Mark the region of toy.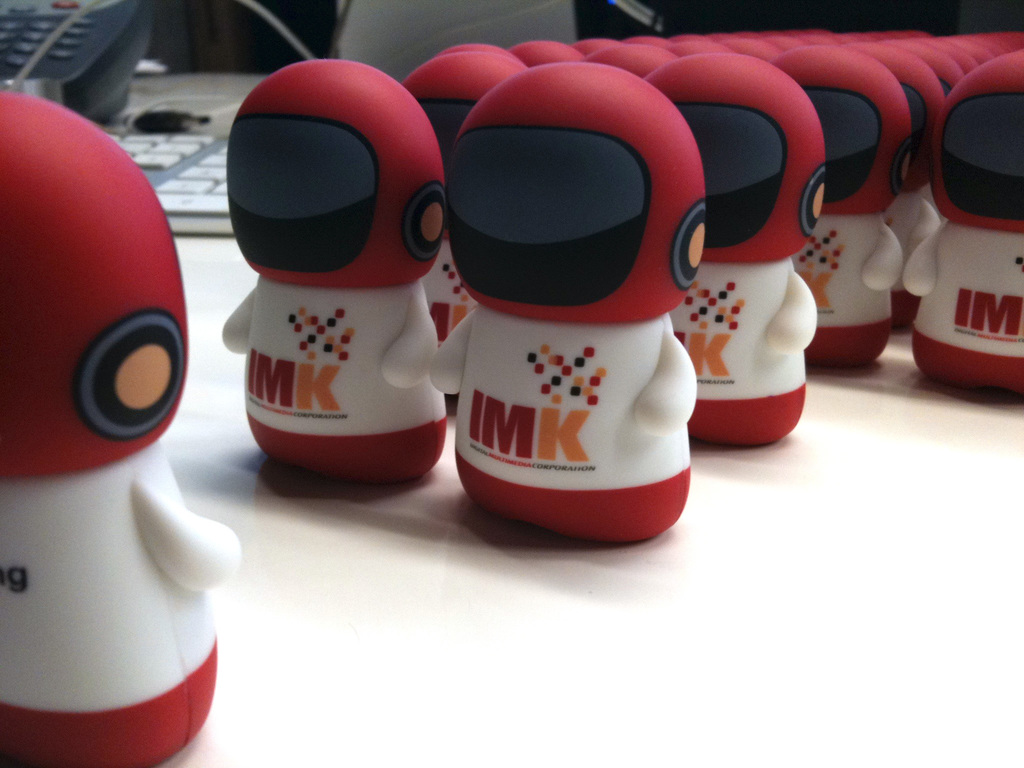
Region: x1=769, y1=43, x2=911, y2=372.
